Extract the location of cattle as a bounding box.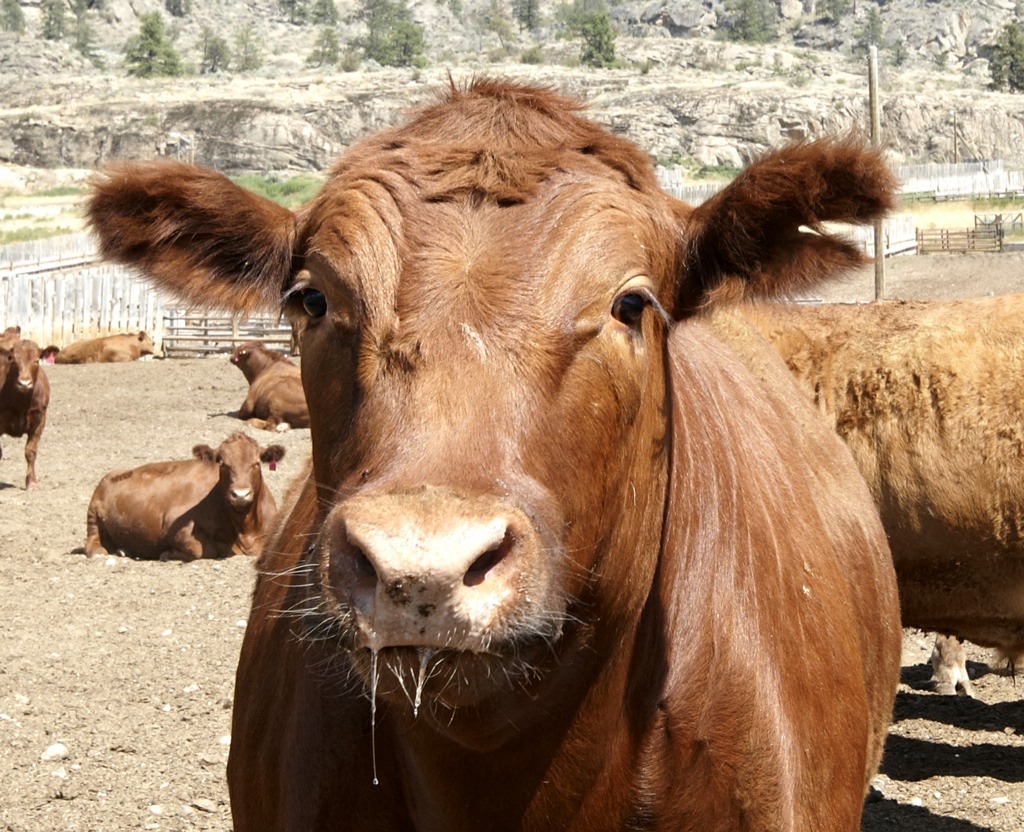
<bbox>747, 295, 1023, 674</bbox>.
